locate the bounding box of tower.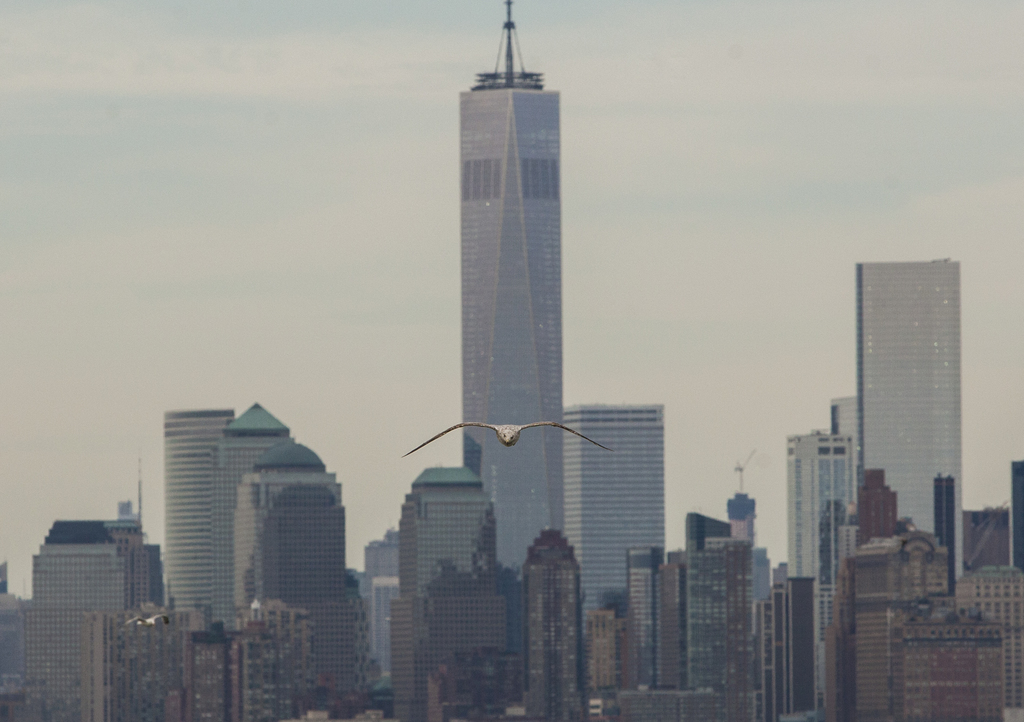
Bounding box: l=159, t=400, r=307, b=617.
